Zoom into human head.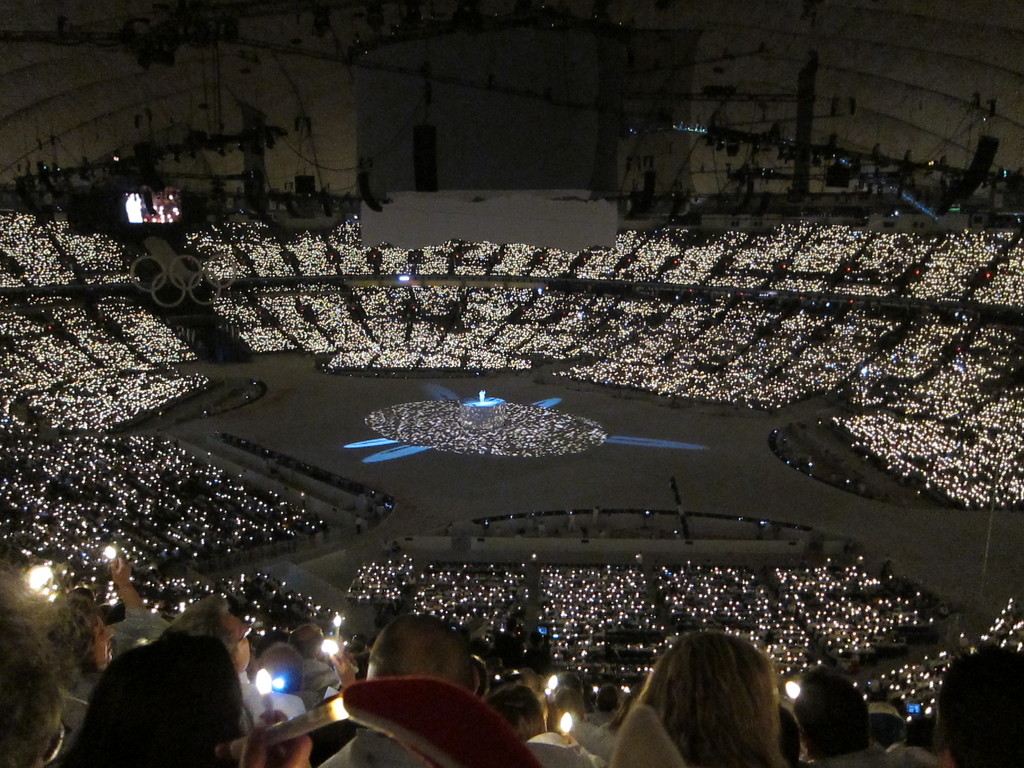
Zoom target: region(79, 635, 244, 767).
